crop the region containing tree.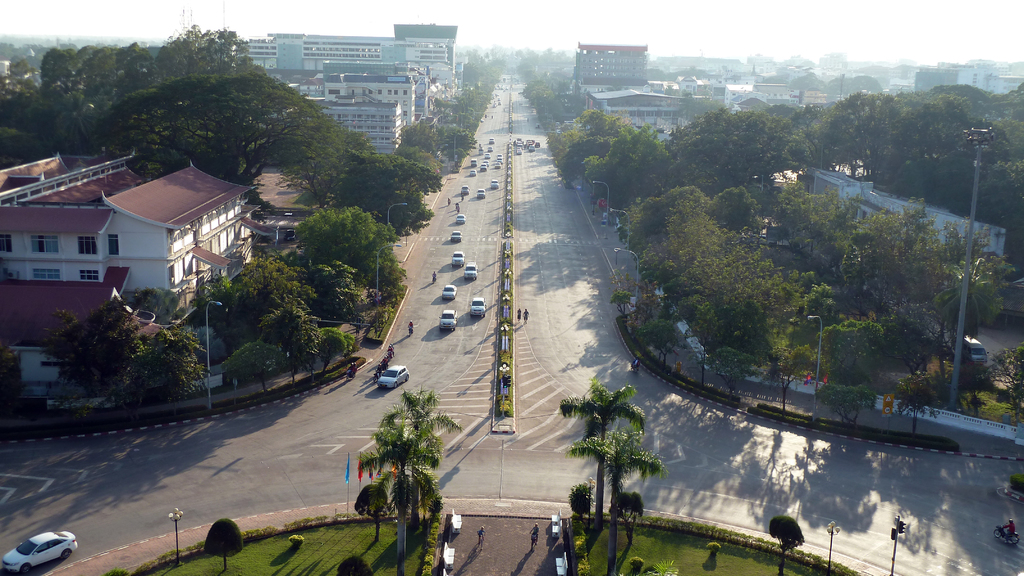
Crop region: x1=392 y1=143 x2=419 y2=166.
